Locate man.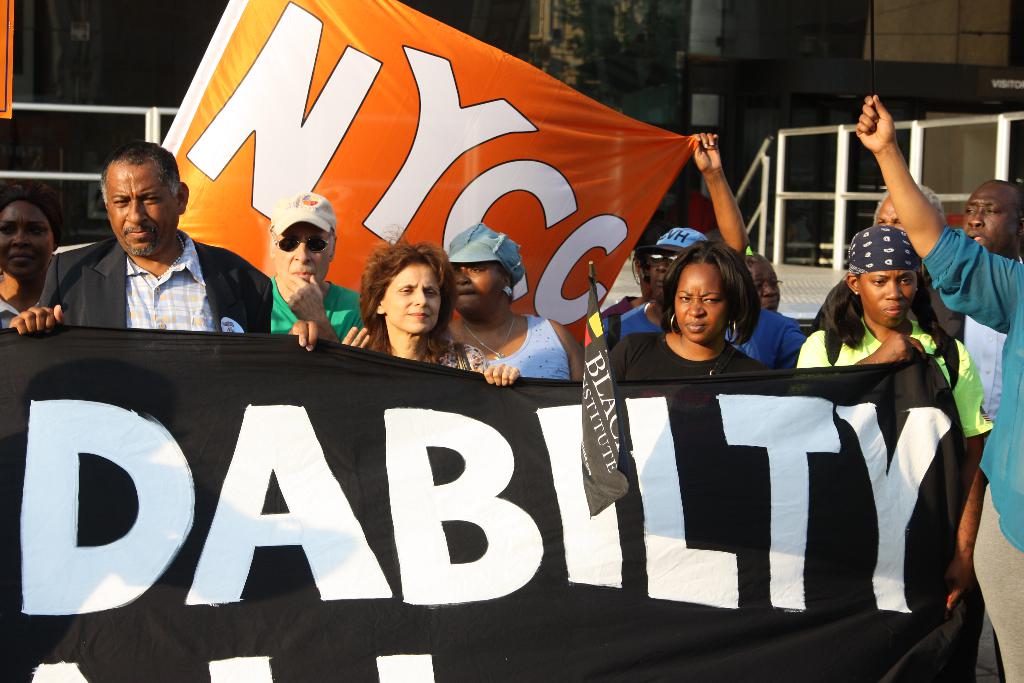
Bounding box: <bbox>963, 177, 1023, 682</bbox>.
